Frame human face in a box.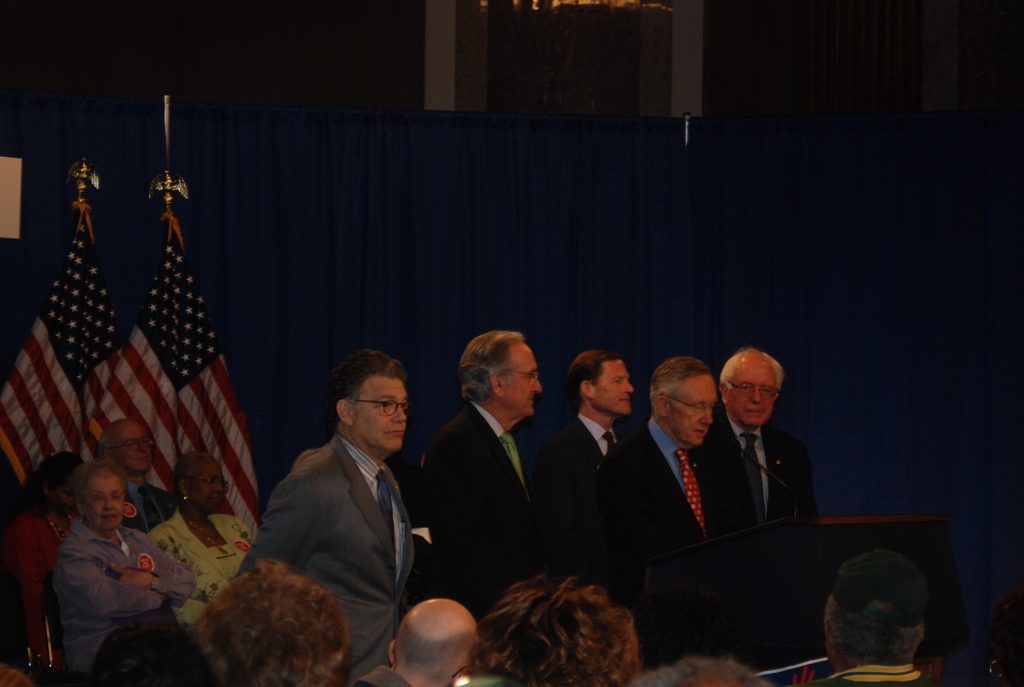
x1=358, y1=376, x2=407, y2=452.
